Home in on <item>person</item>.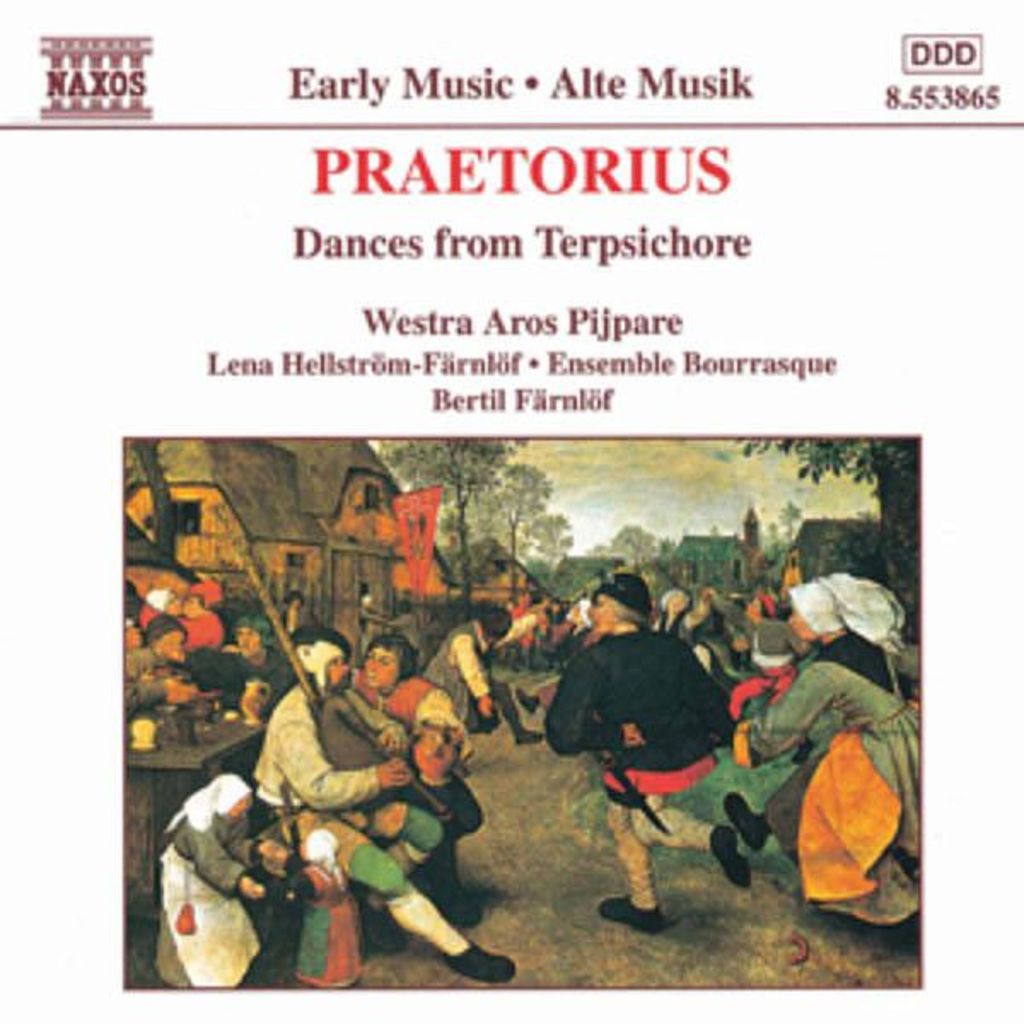
Homed in at locate(565, 589, 746, 916).
